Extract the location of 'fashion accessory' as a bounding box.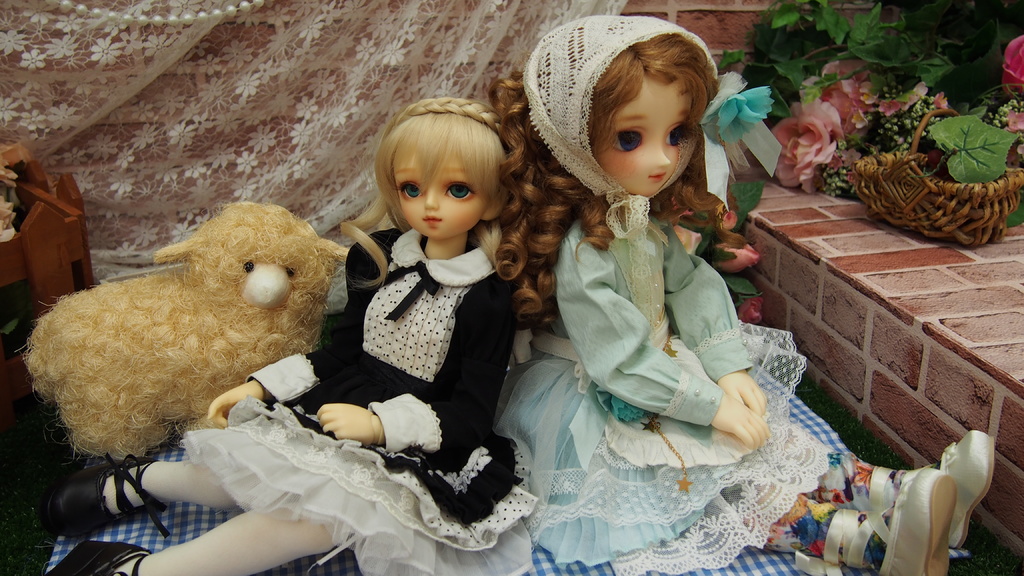
(867, 429, 996, 552).
